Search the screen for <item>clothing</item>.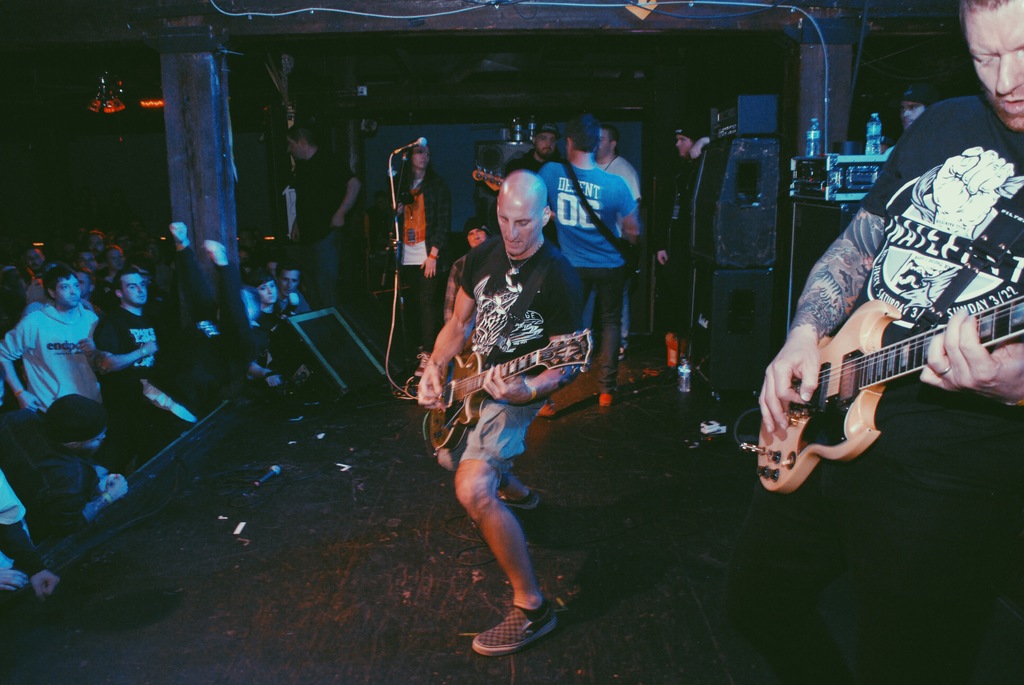
Found at (left=0, top=467, right=50, bottom=598).
